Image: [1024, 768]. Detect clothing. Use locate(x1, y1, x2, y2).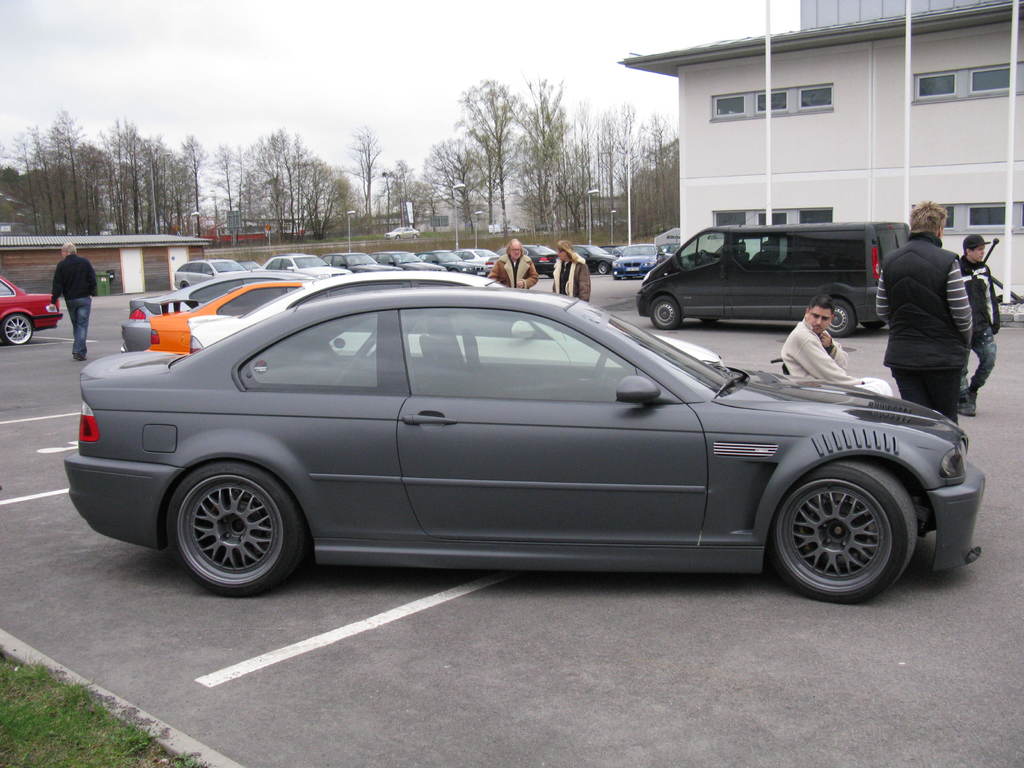
locate(52, 253, 97, 365).
